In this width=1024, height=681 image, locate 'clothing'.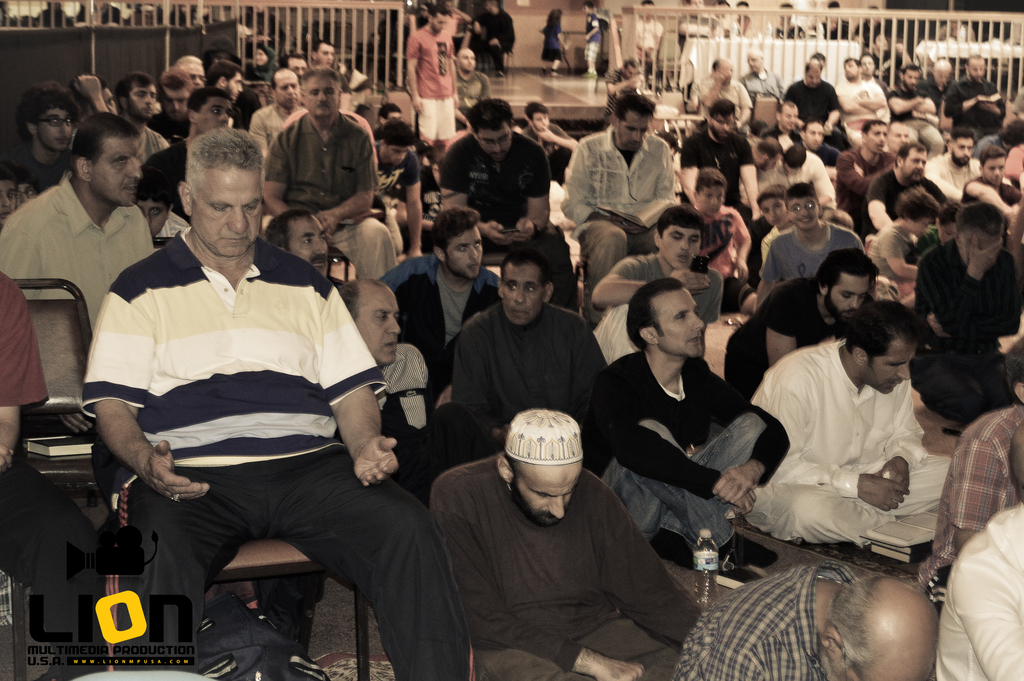
Bounding box: crop(671, 129, 763, 220).
